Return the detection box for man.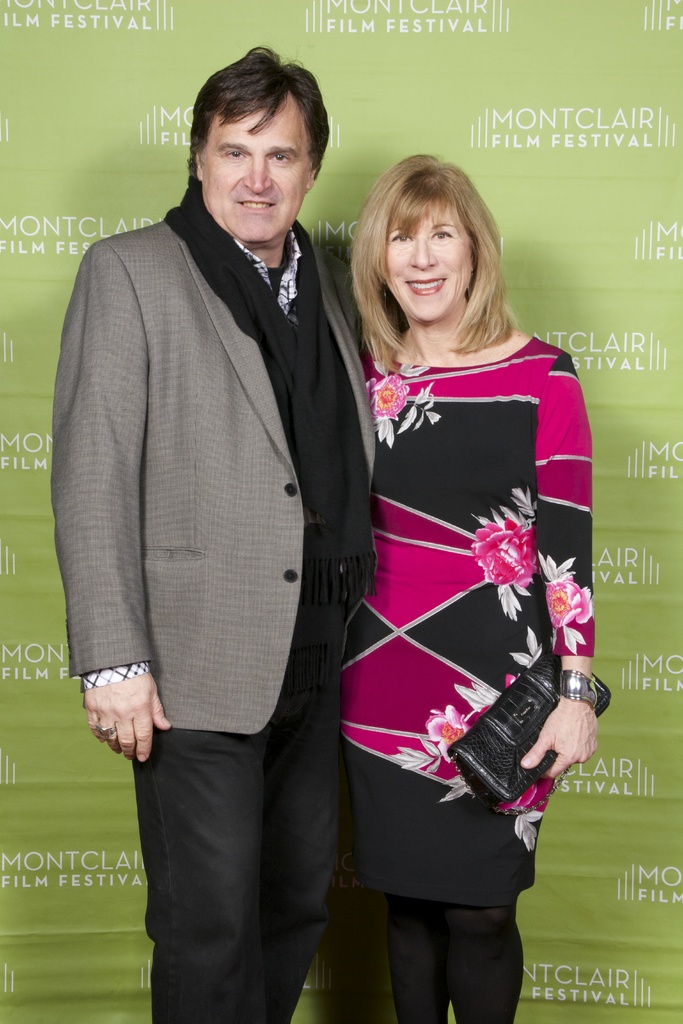
47 45 399 980.
